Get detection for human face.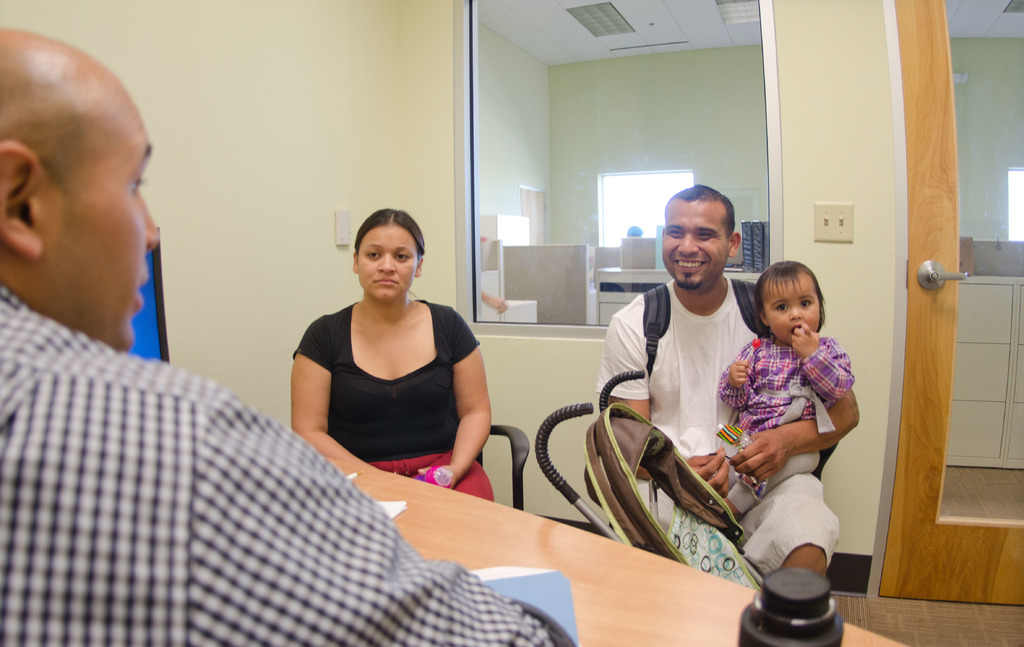
Detection: rect(42, 112, 163, 346).
